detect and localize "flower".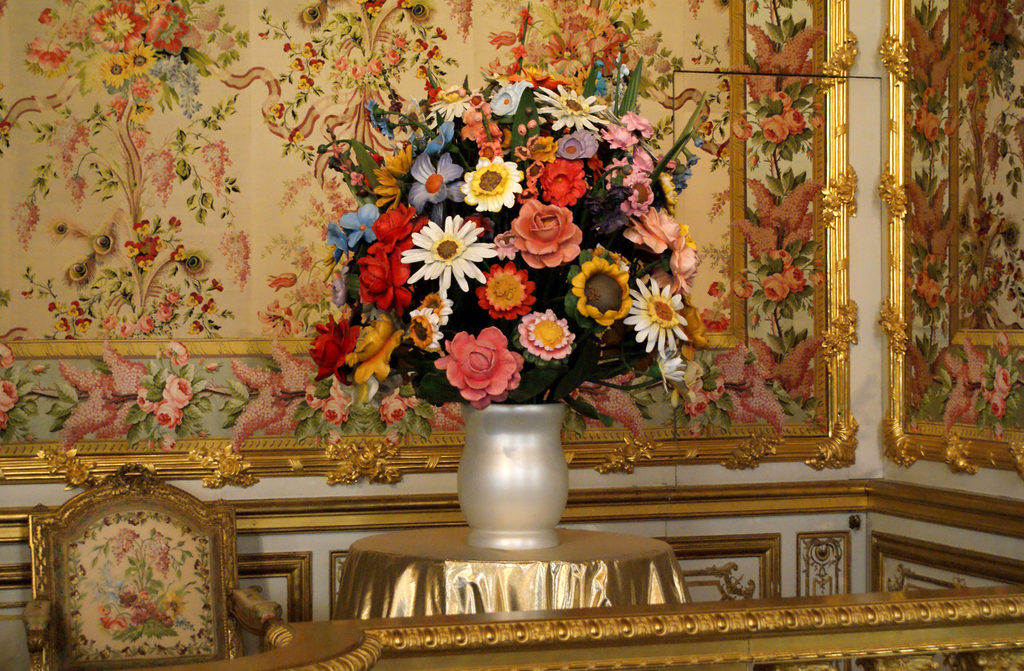
Localized at [x1=988, y1=332, x2=1014, y2=359].
